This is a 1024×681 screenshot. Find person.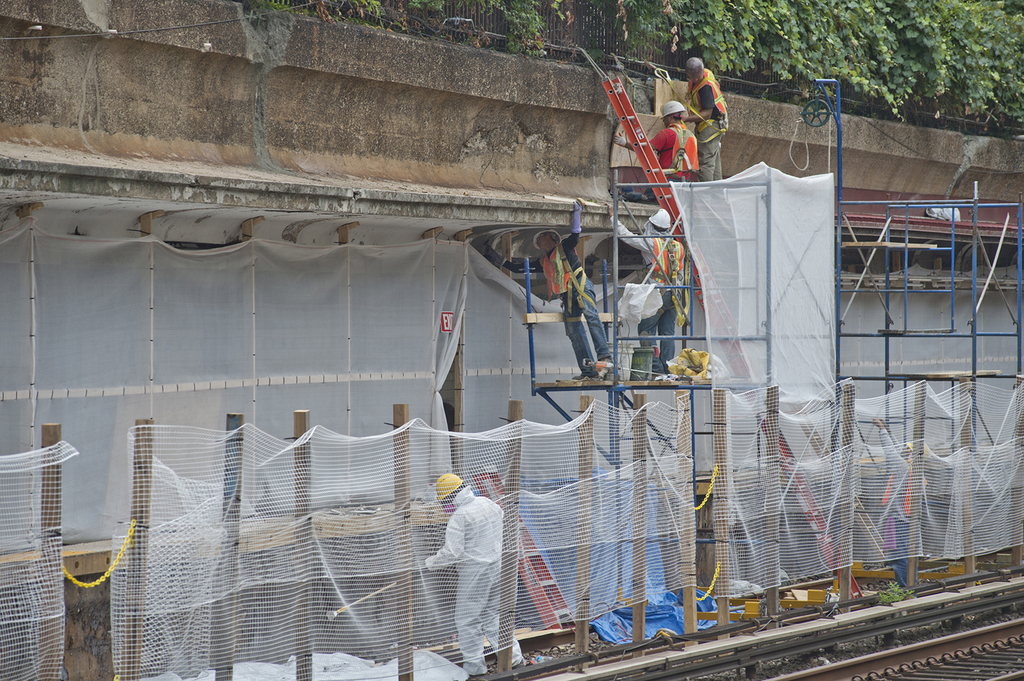
Bounding box: 414,476,526,678.
